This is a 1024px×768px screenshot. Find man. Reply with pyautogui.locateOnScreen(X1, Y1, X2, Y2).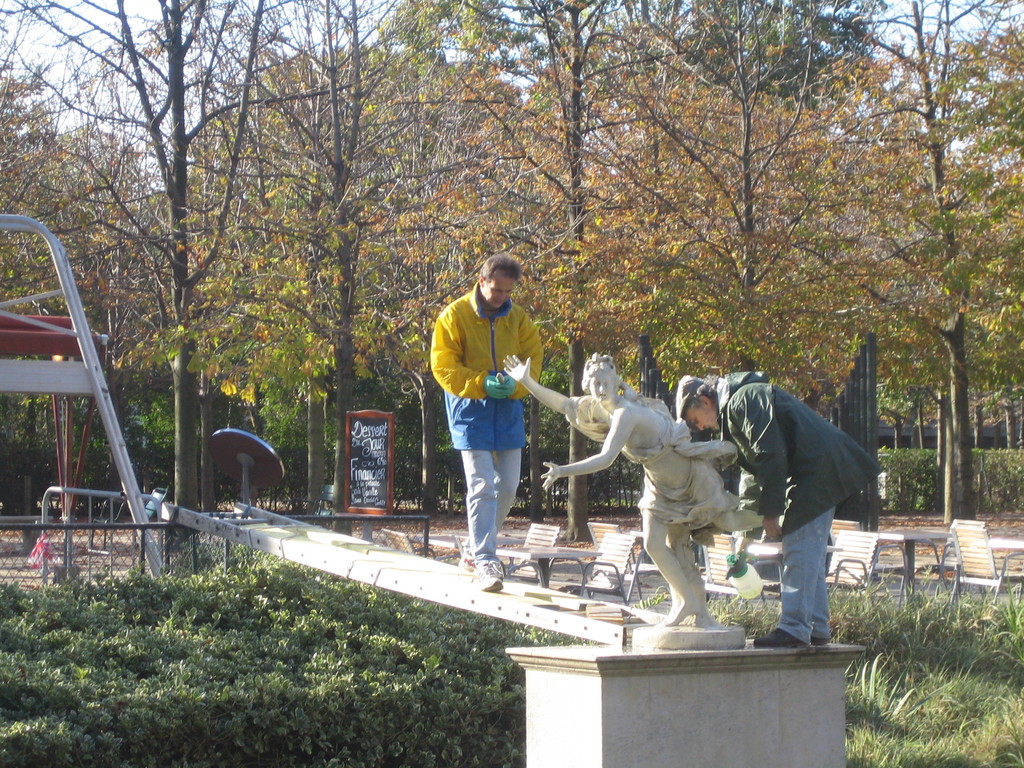
pyautogui.locateOnScreen(430, 266, 551, 579).
